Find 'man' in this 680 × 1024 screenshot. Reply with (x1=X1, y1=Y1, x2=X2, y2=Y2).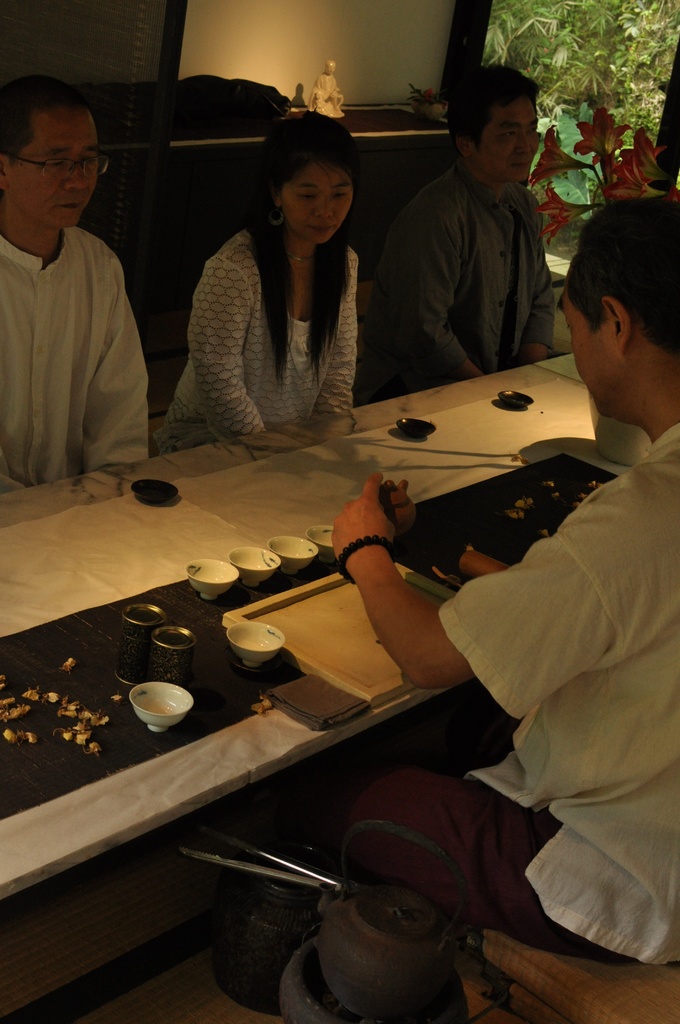
(x1=372, y1=67, x2=585, y2=404).
